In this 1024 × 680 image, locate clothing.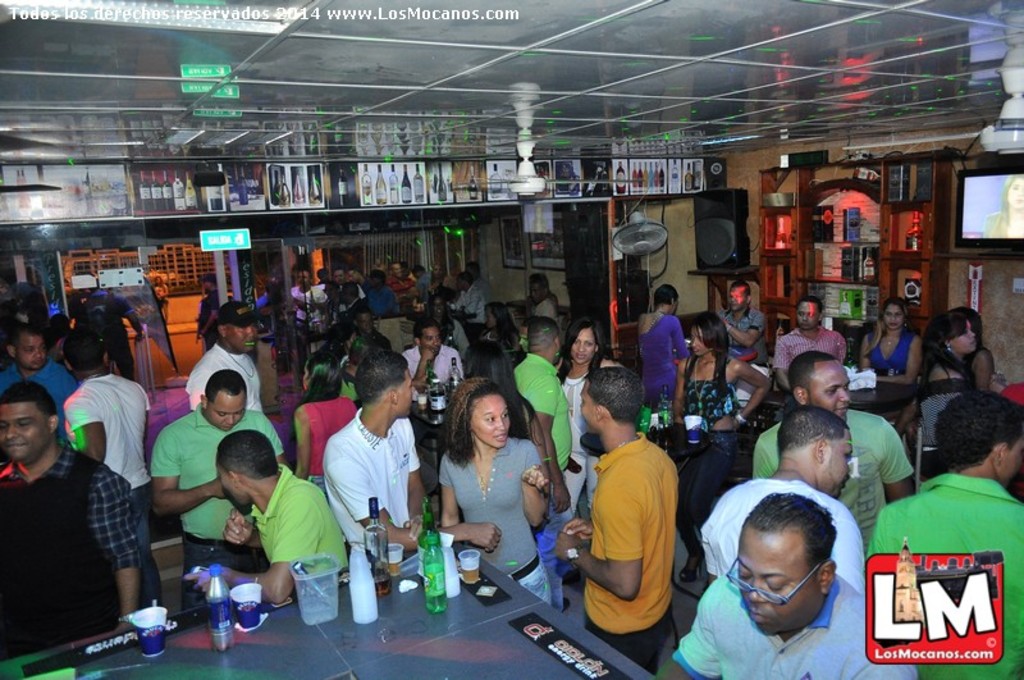
Bounding box: <bbox>961, 341, 986, 382</bbox>.
